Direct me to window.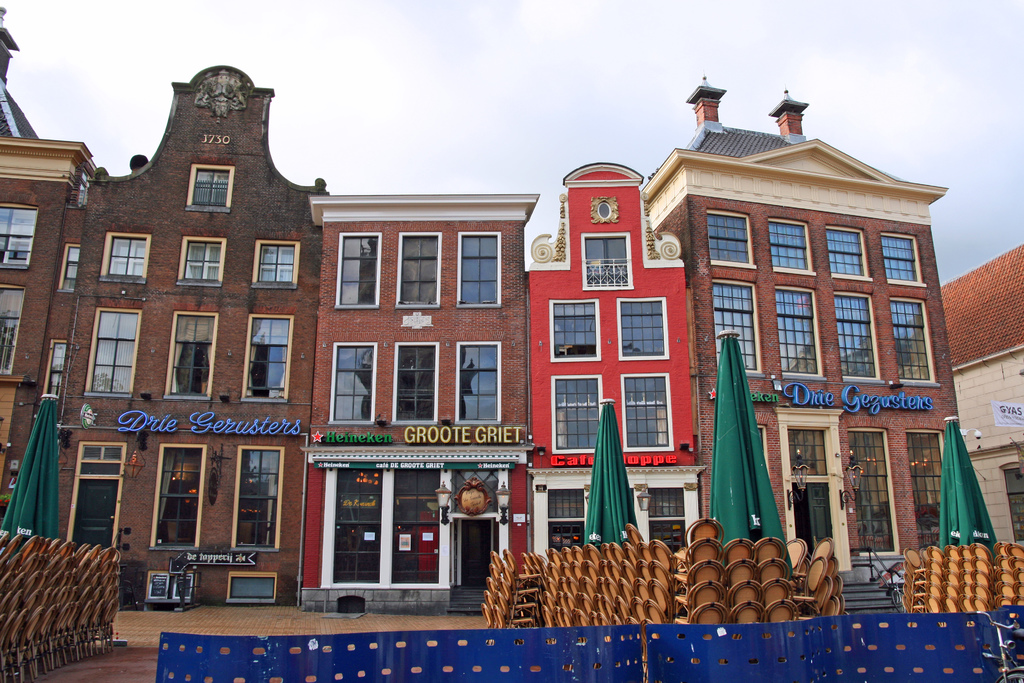
Direction: (left=712, top=279, right=764, bottom=378).
